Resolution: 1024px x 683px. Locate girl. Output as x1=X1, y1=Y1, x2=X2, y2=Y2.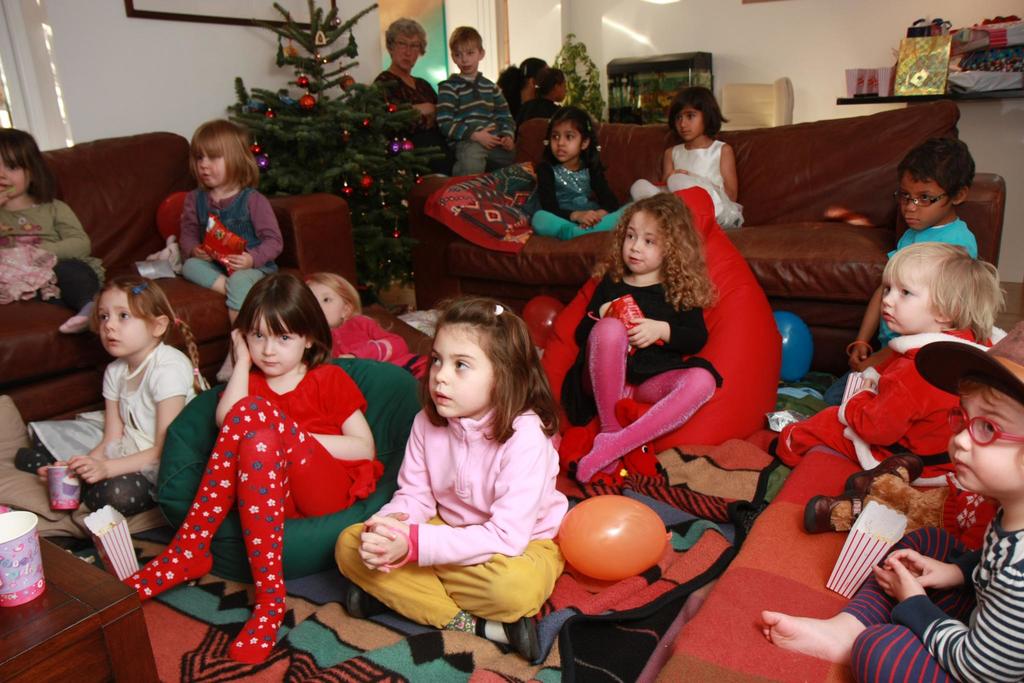
x1=333, y1=293, x2=566, y2=630.
